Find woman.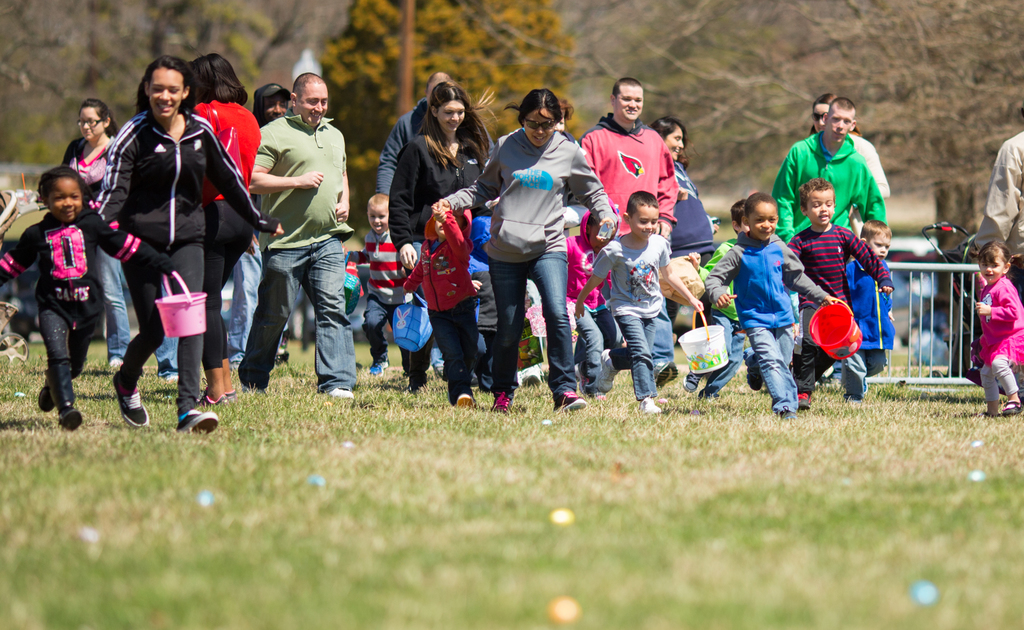
(473,90,595,421).
